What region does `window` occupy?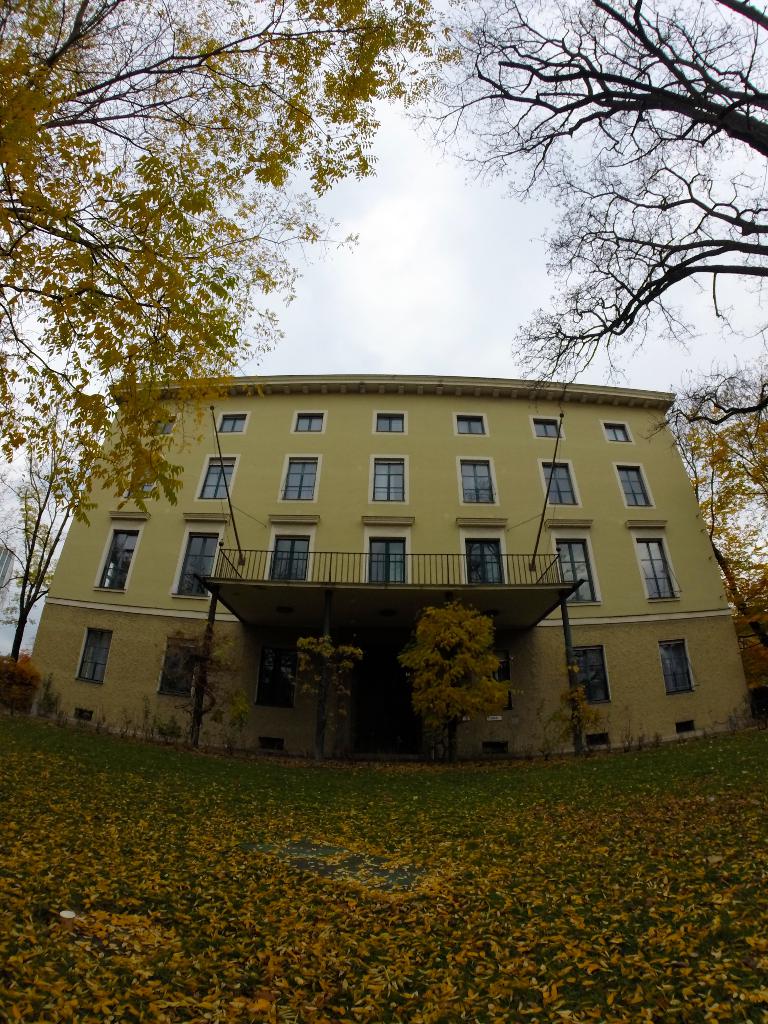
{"left": 632, "top": 531, "right": 675, "bottom": 602}.
